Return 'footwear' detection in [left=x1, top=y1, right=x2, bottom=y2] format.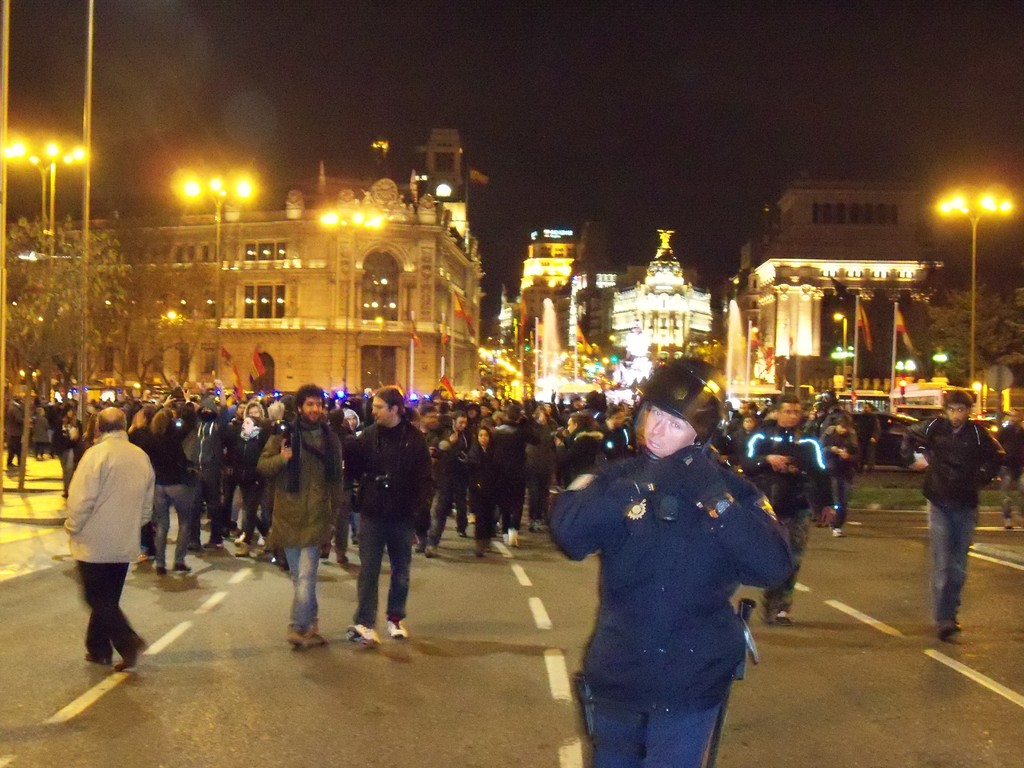
[left=113, top=639, right=141, bottom=671].
